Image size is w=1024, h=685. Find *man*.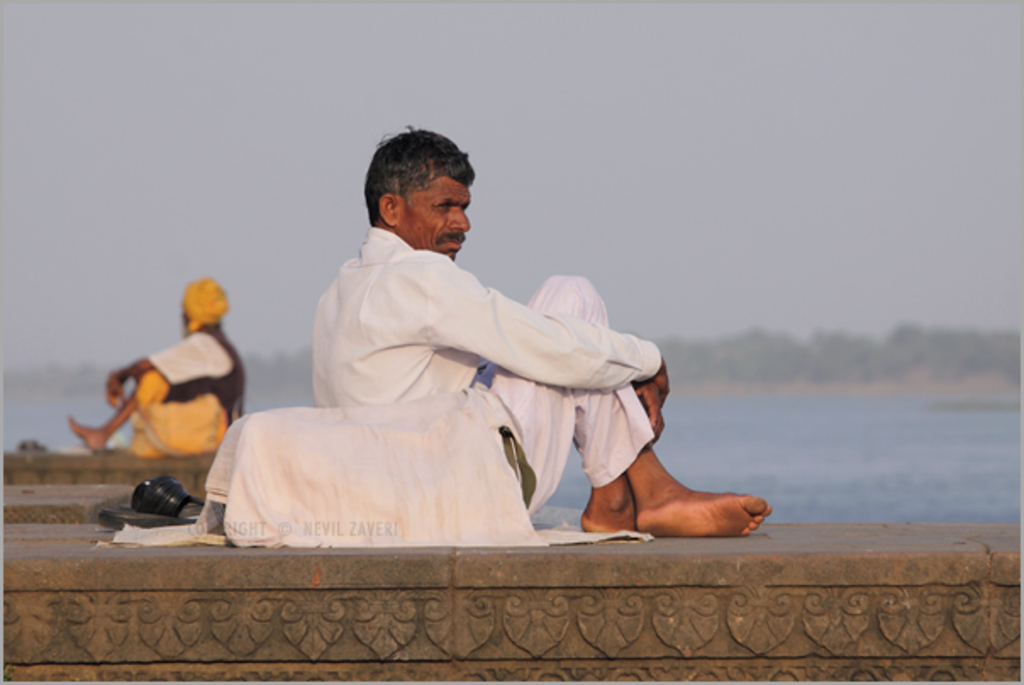
detection(66, 271, 248, 454).
